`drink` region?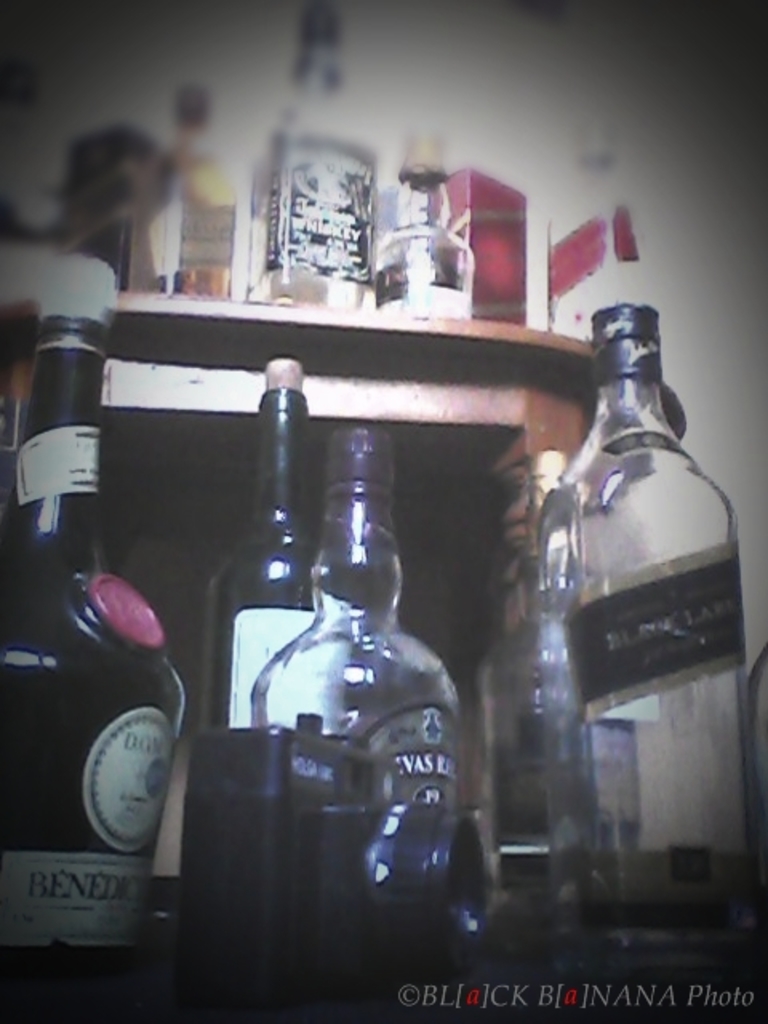
206:362:307:1006
